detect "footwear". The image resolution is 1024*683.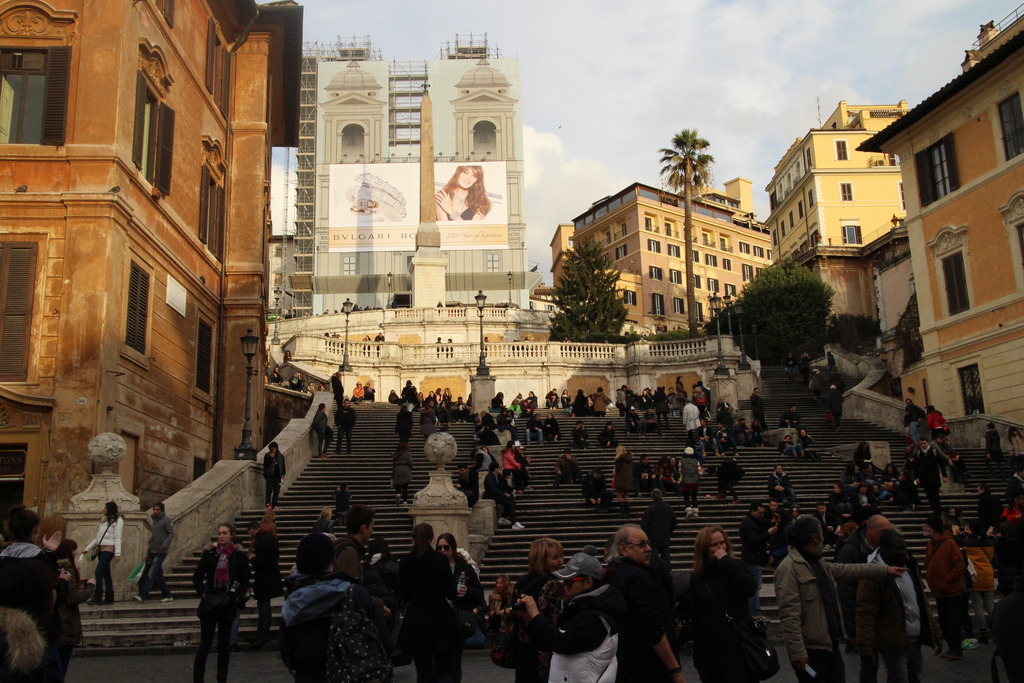
Rect(511, 521, 527, 531).
